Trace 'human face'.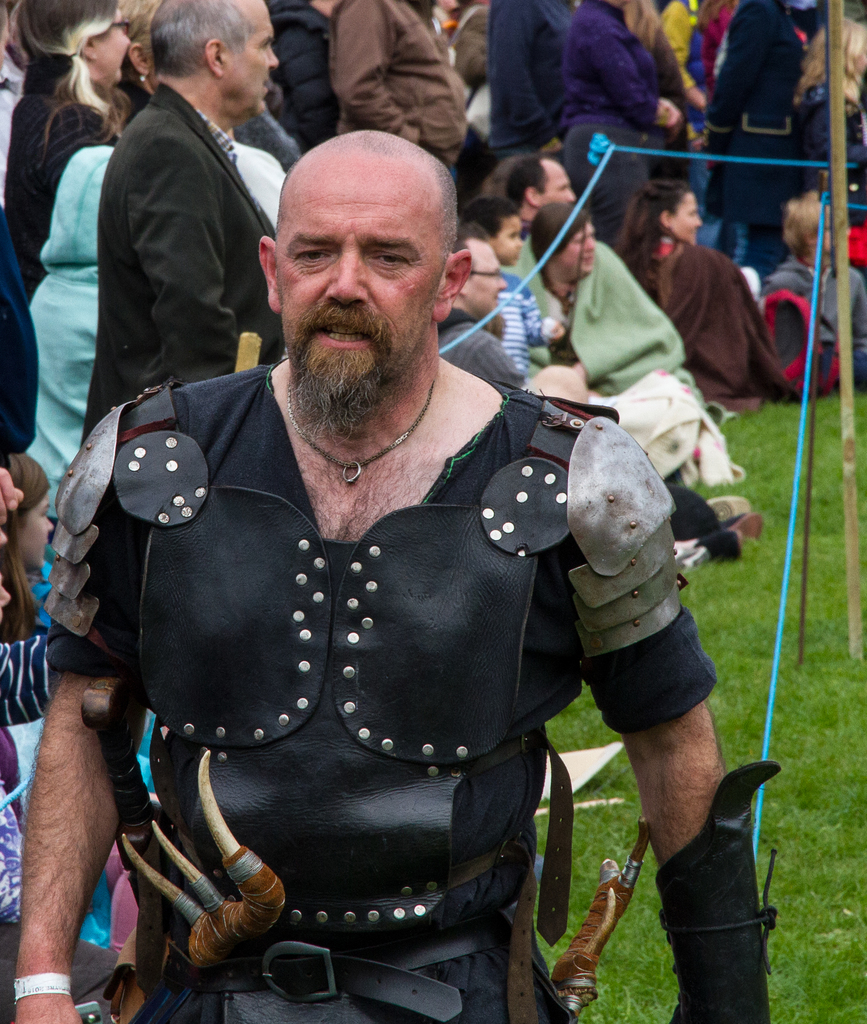
Traced to left=674, top=190, right=706, bottom=244.
